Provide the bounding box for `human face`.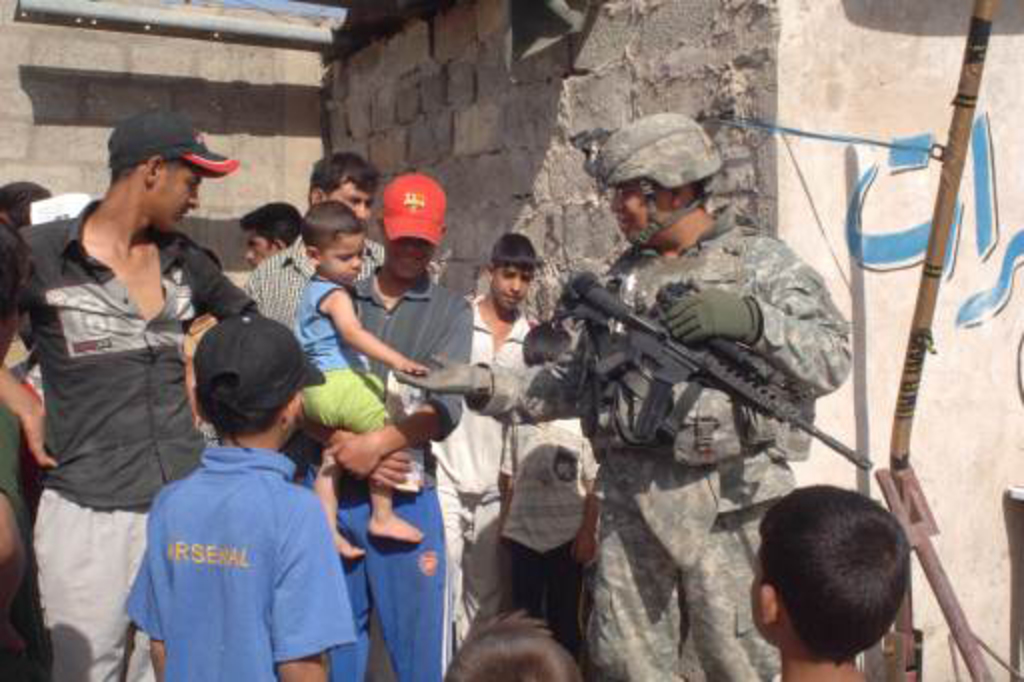
330,176,372,226.
